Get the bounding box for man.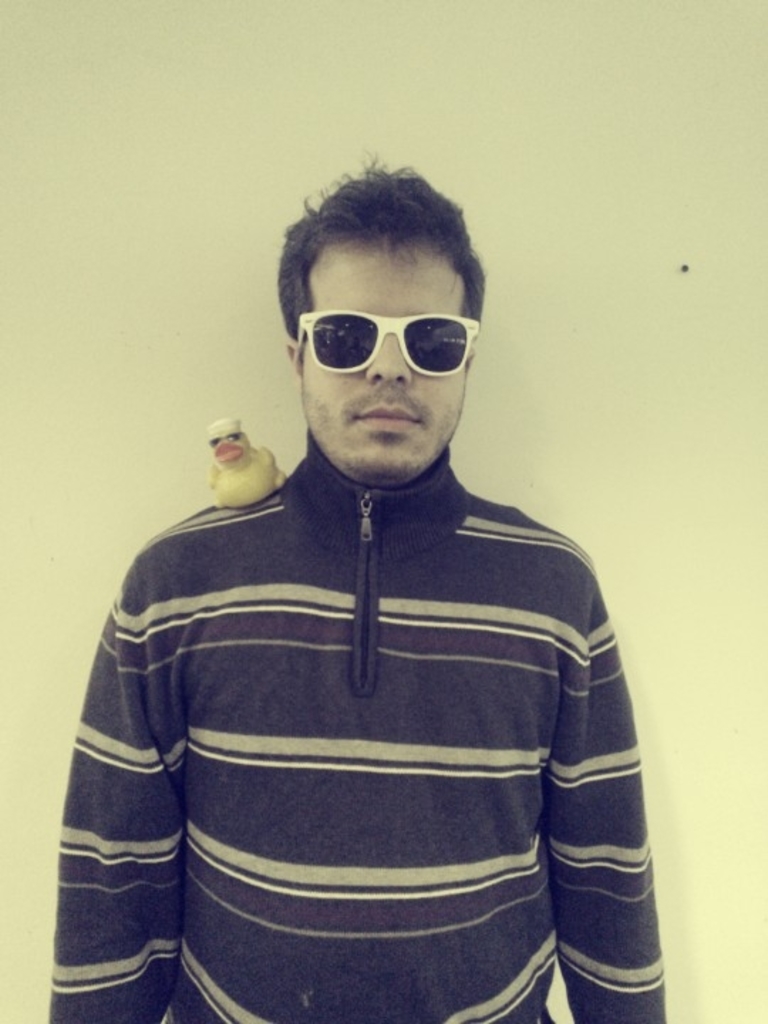
left=43, top=161, right=701, bottom=1023.
